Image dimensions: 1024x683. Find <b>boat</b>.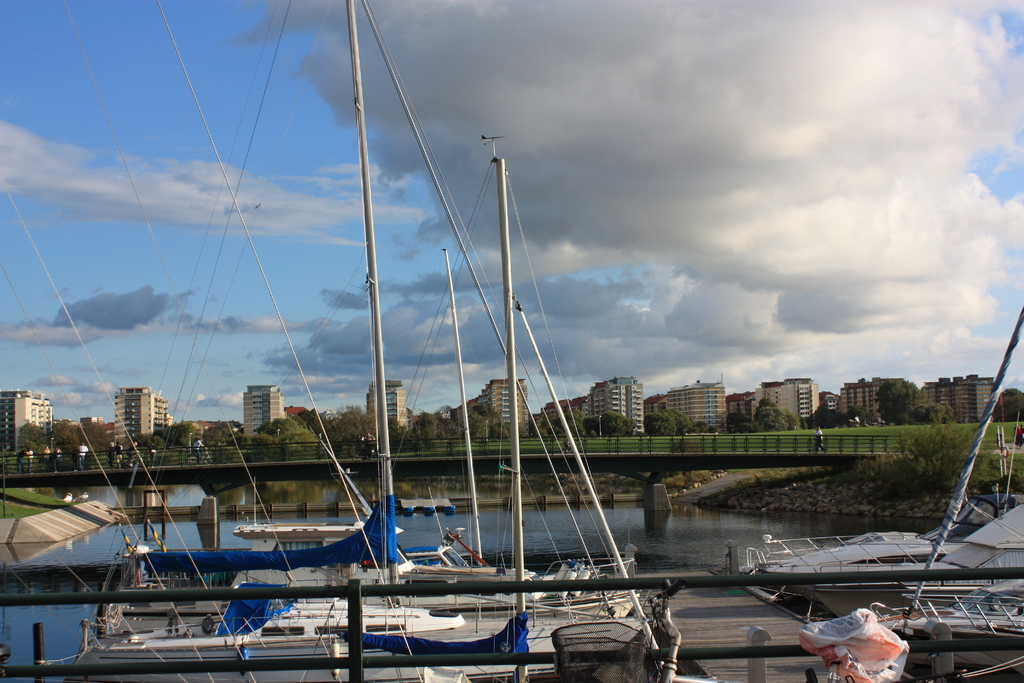
[left=101, top=243, right=639, bottom=625].
